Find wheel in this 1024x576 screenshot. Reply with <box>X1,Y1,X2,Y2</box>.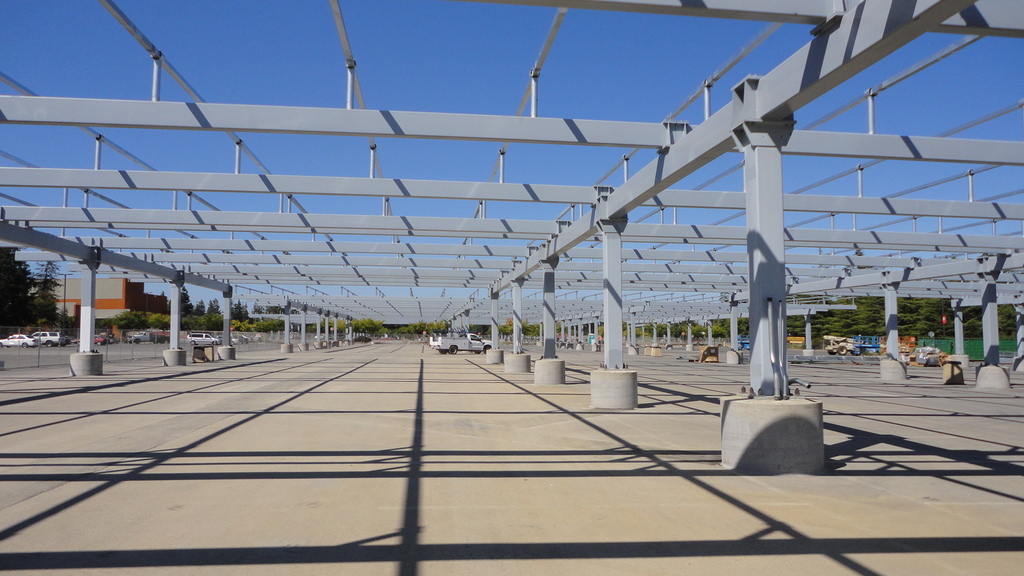
<box>484,344,490,353</box>.
